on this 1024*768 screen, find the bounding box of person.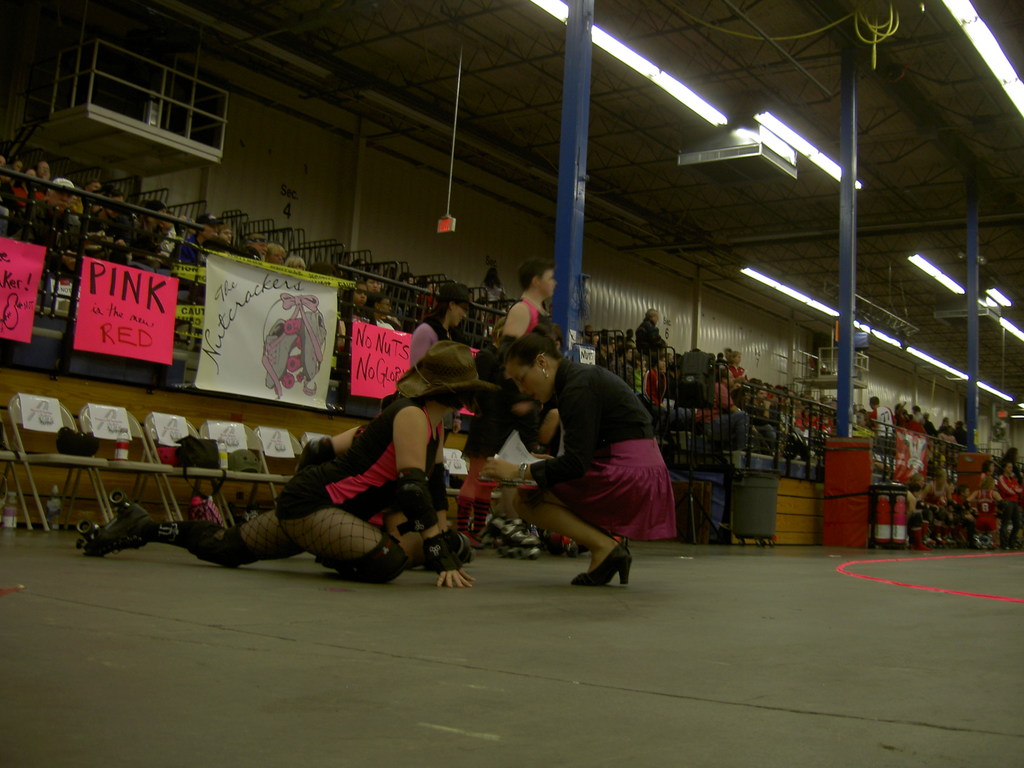
Bounding box: <bbox>70, 340, 477, 584</bbox>.
